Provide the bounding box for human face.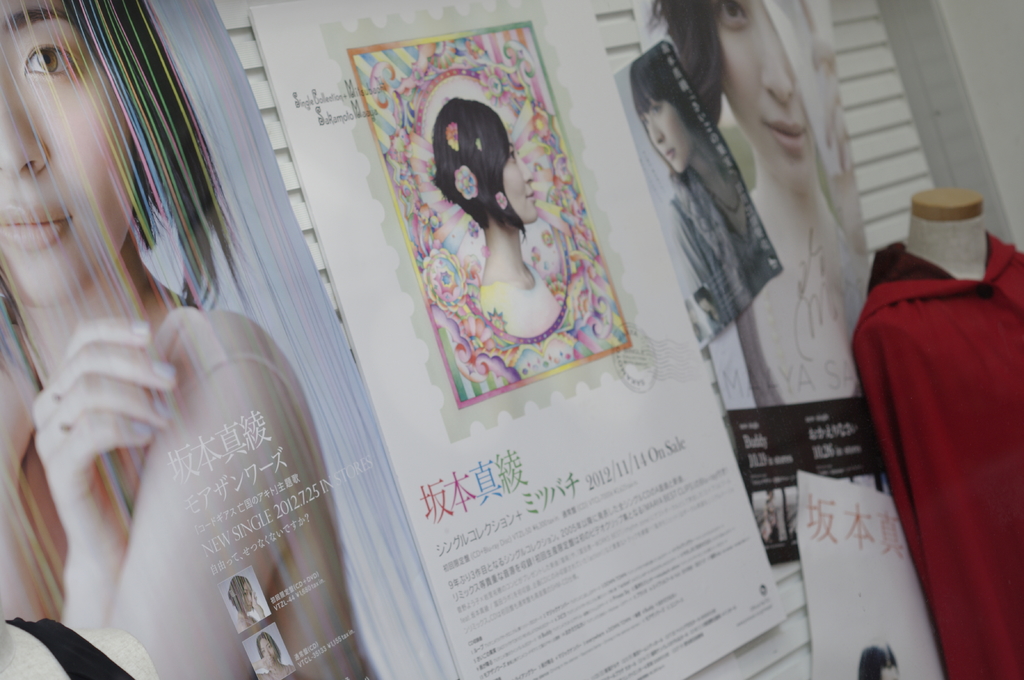
[x1=264, y1=636, x2=275, y2=663].
